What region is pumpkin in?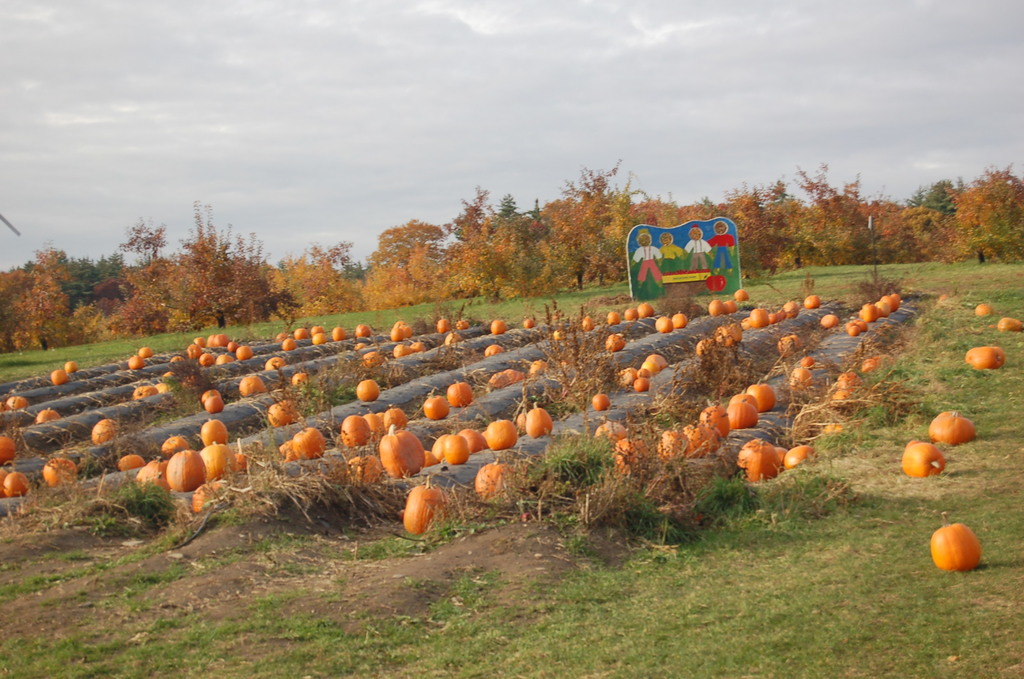
282:341:300:354.
